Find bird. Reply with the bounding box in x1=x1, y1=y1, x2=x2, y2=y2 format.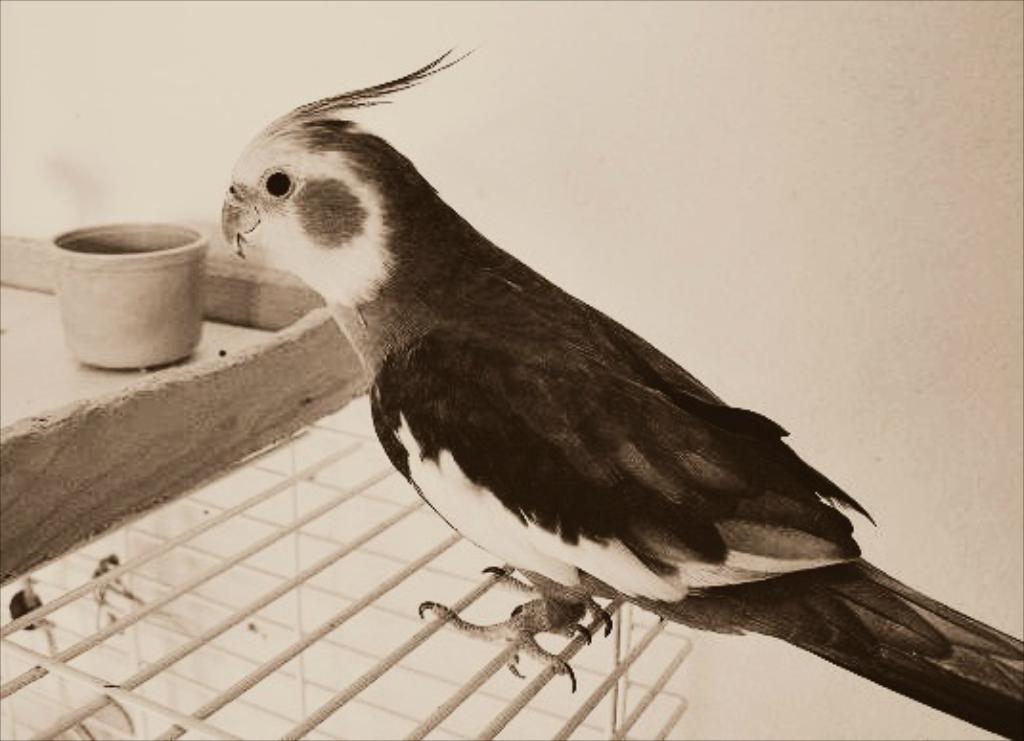
x1=212, y1=63, x2=946, y2=659.
